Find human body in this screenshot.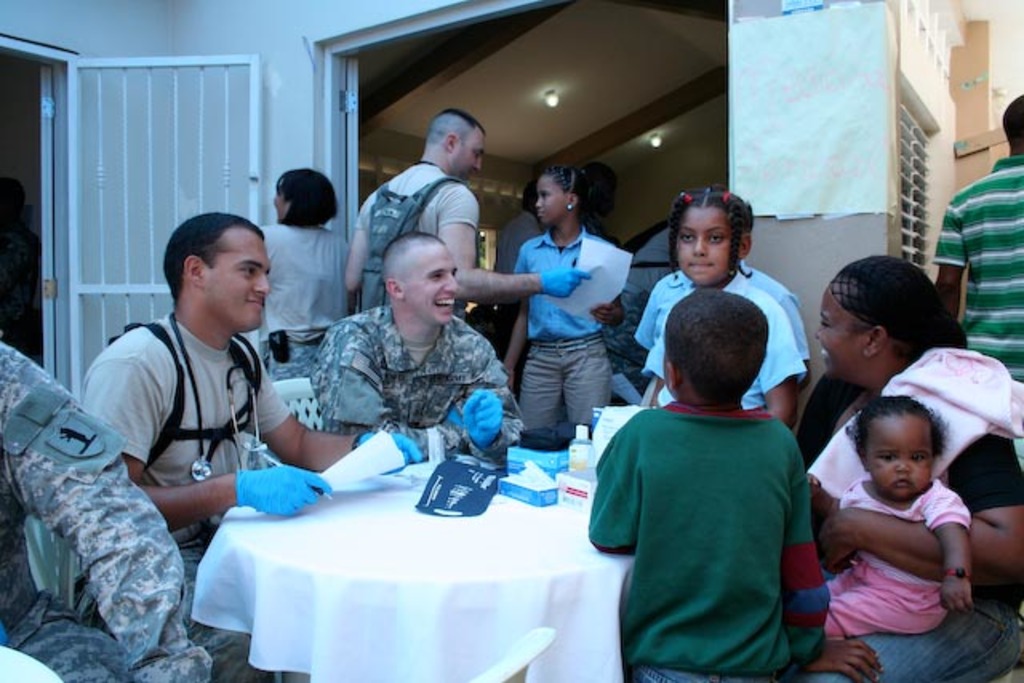
The bounding box for human body is <bbox>499, 229, 650, 459</bbox>.
